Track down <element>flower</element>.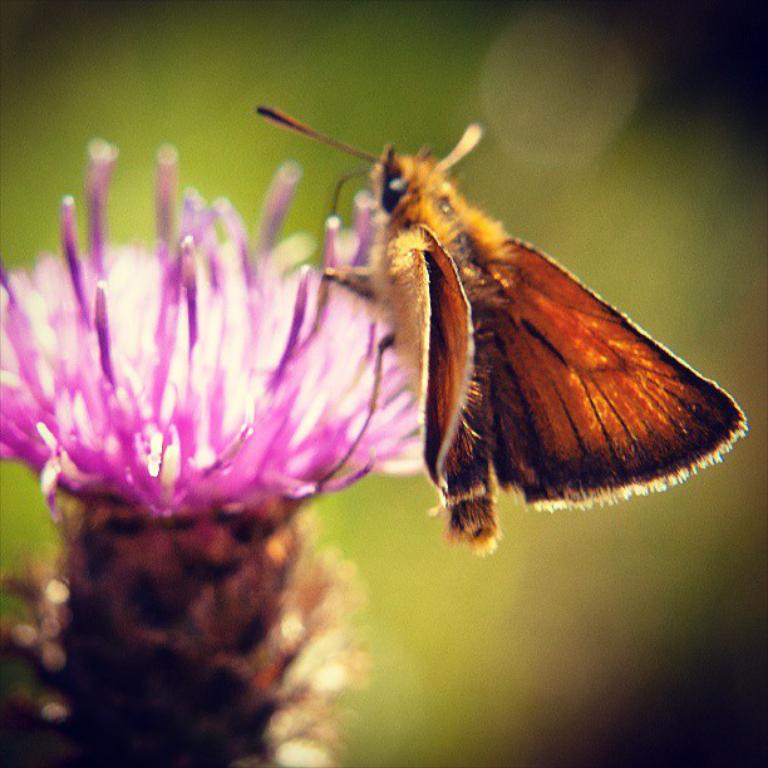
Tracked to {"left": 16, "top": 133, "right": 373, "bottom": 562}.
